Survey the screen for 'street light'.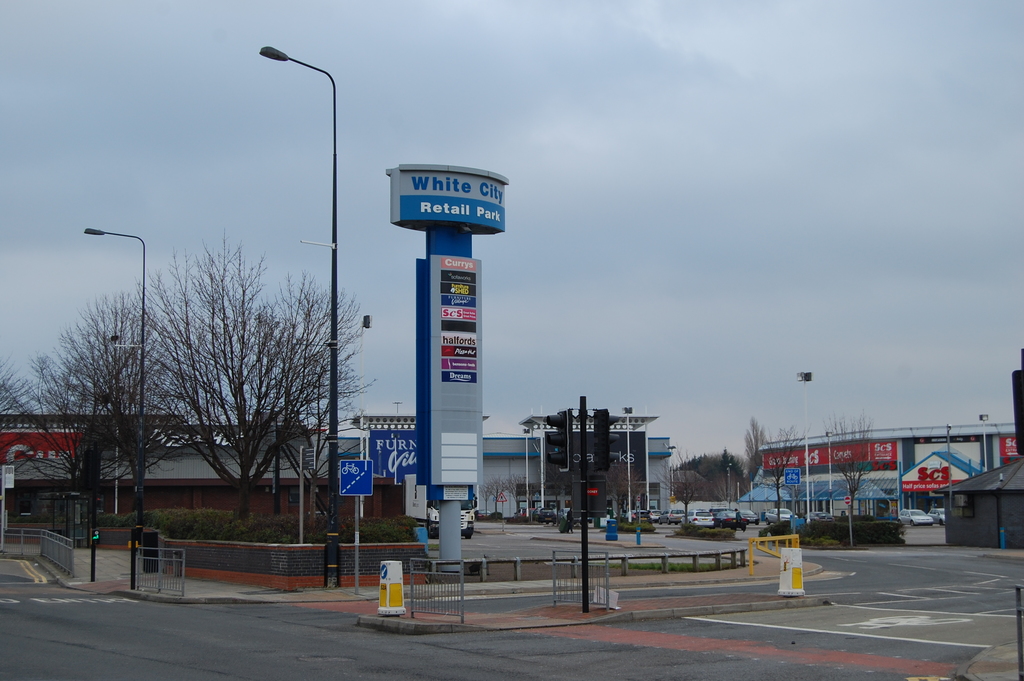
Survey found: Rect(796, 370, 815, 525).
